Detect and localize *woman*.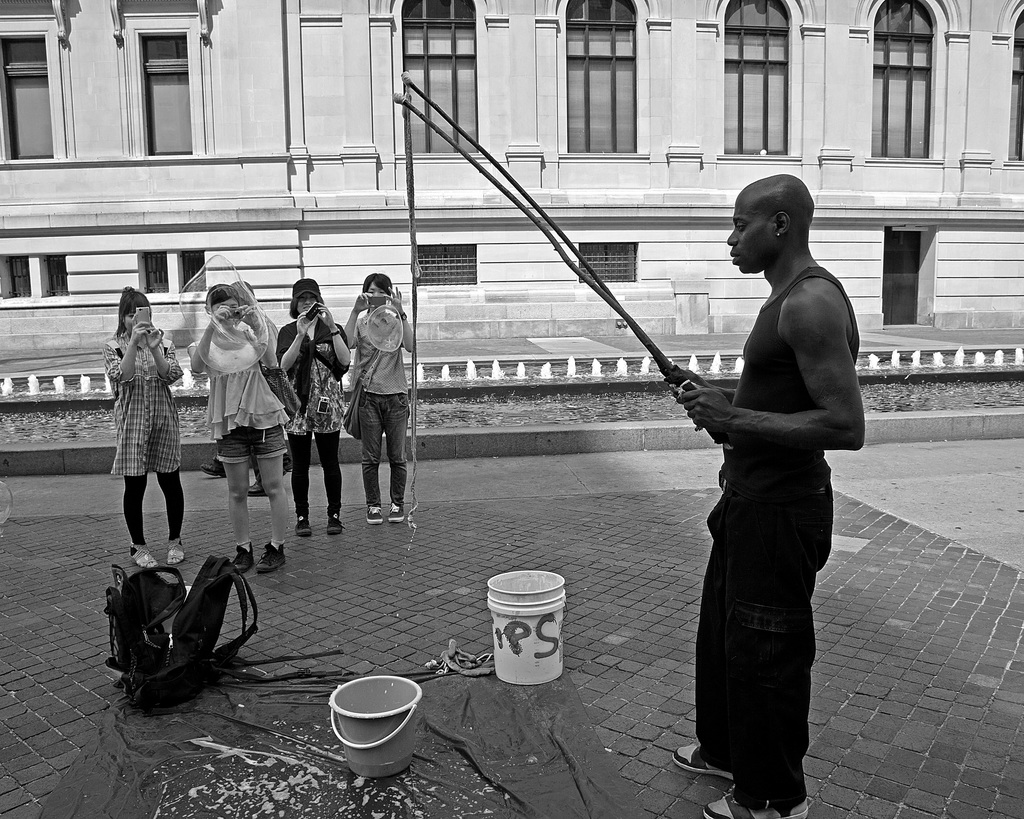
Localized at [x1=211, y1=273, x2=286, y2=497].
